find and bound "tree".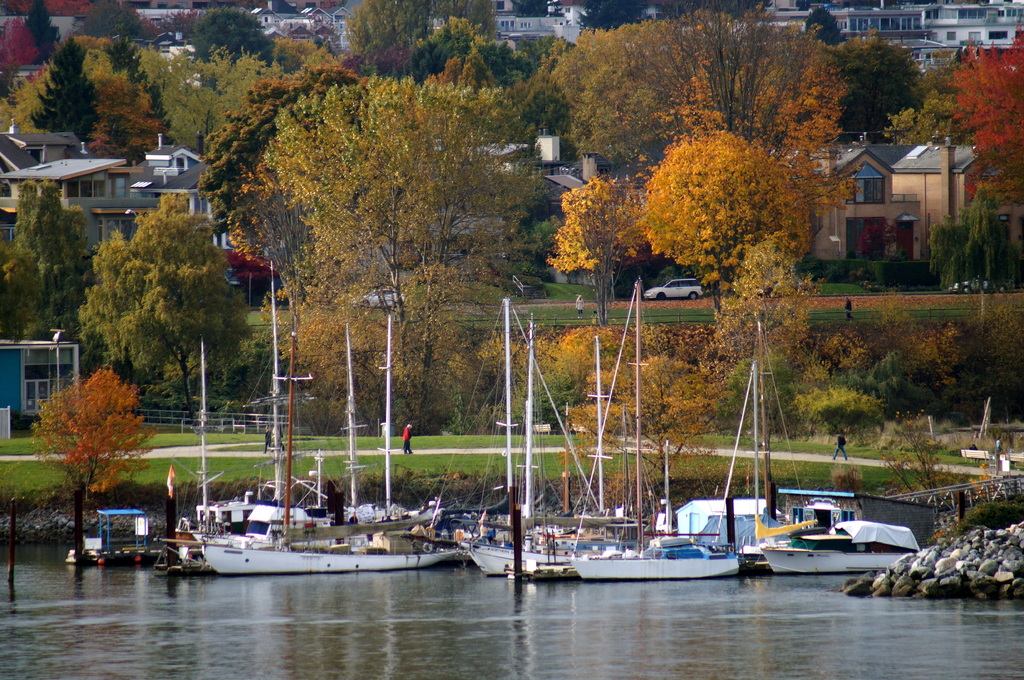
Bound: <region>828, 28, 943, 164</region>.
